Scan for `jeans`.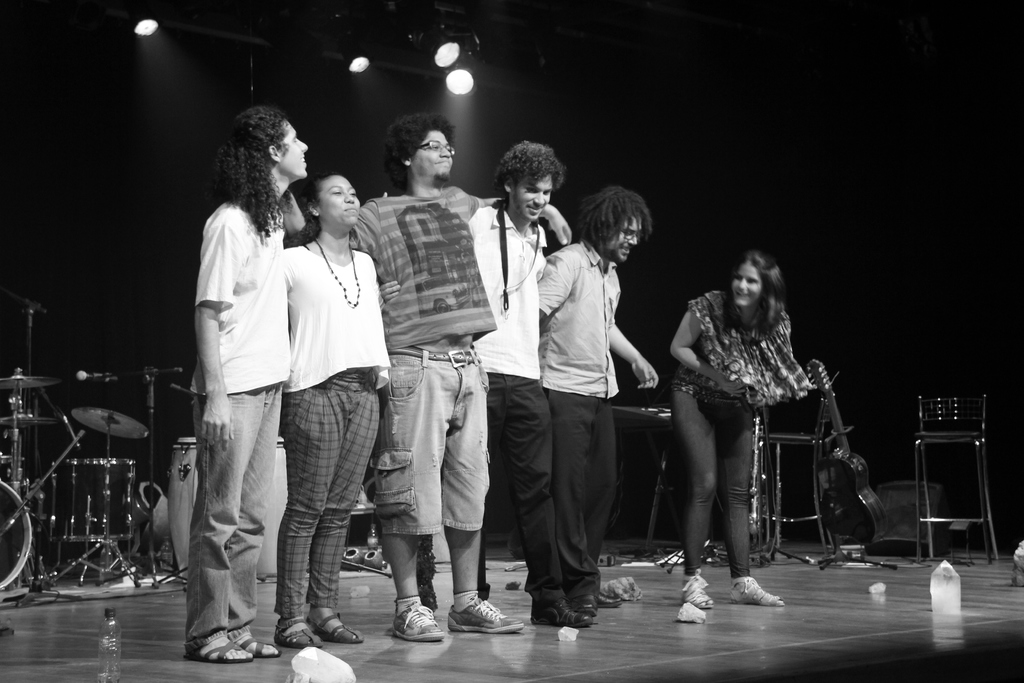
Scan result: left=183, top=380, right=276, bottom=652.
